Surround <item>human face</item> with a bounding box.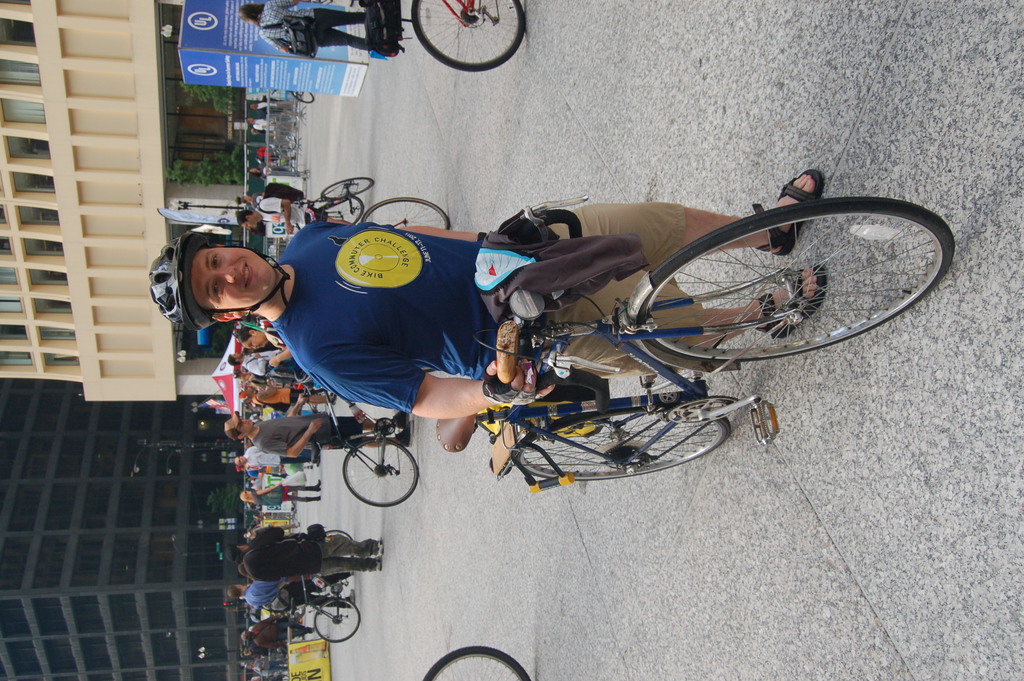
[235,413,257,438].
